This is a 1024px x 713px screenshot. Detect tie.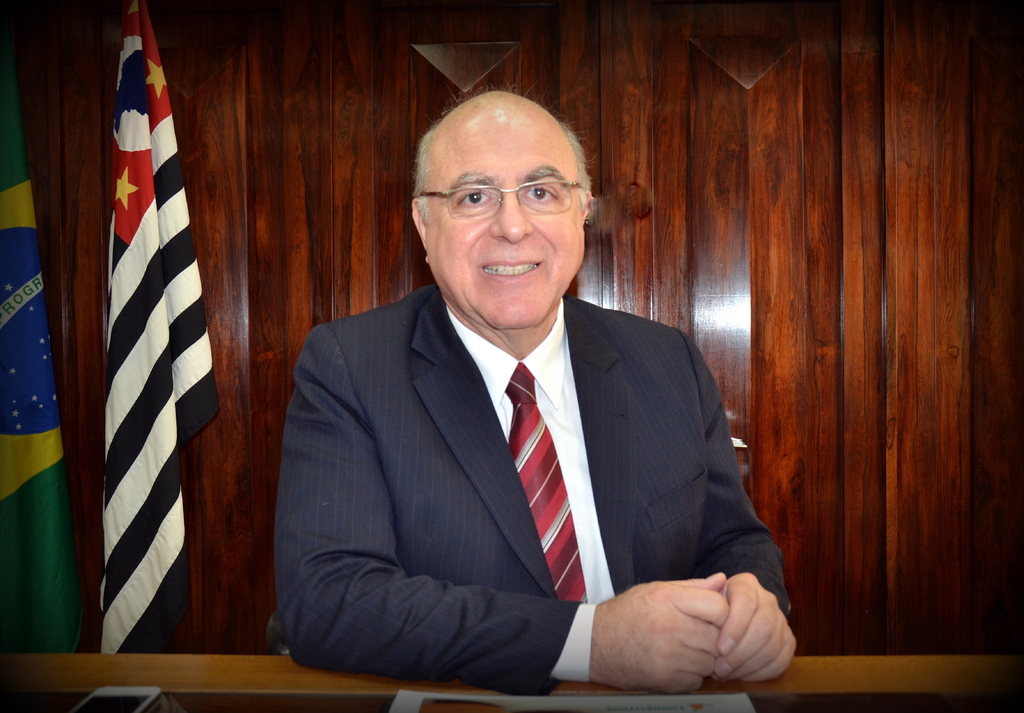
bbox=(504, 363, 594, 600).
